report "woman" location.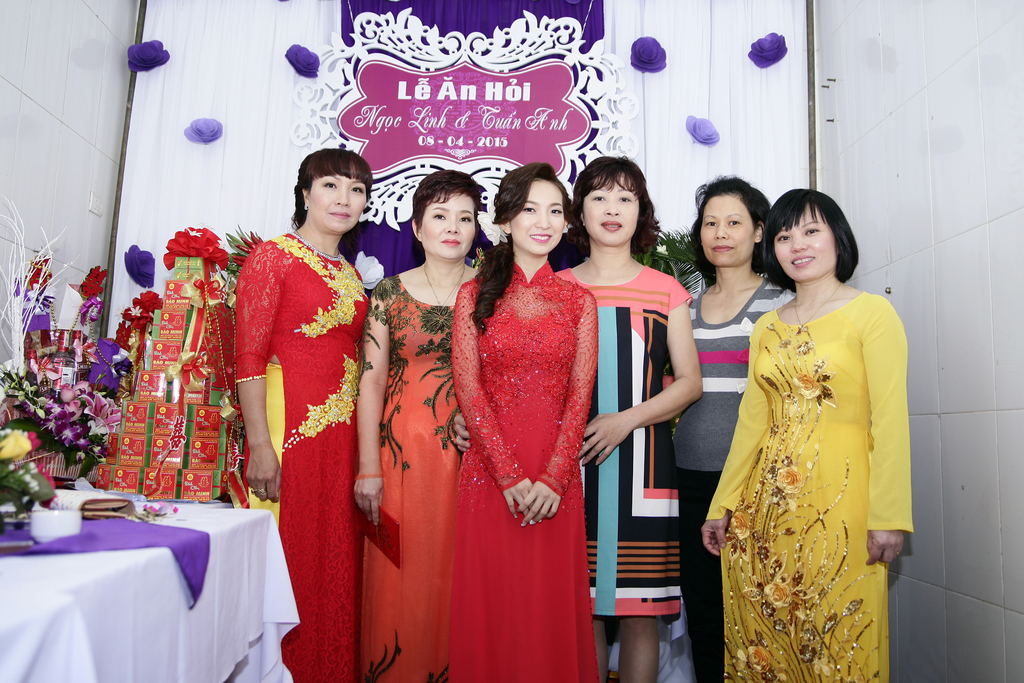
Report: Rect(671, 173, 796, 682).
